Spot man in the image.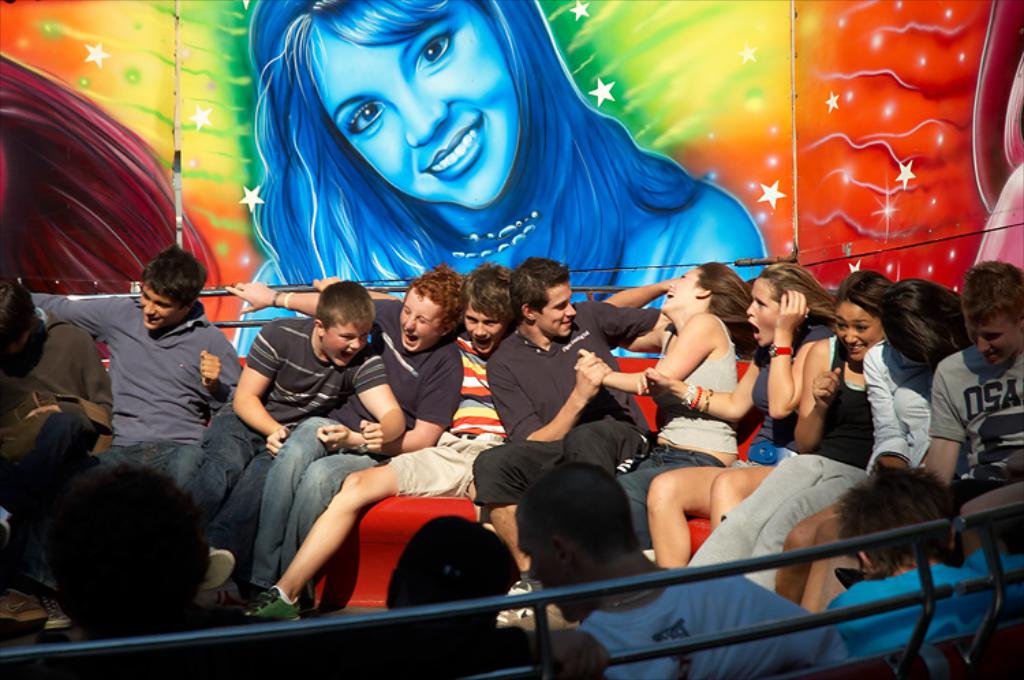
man found at (821, 464, 1001, 665).
